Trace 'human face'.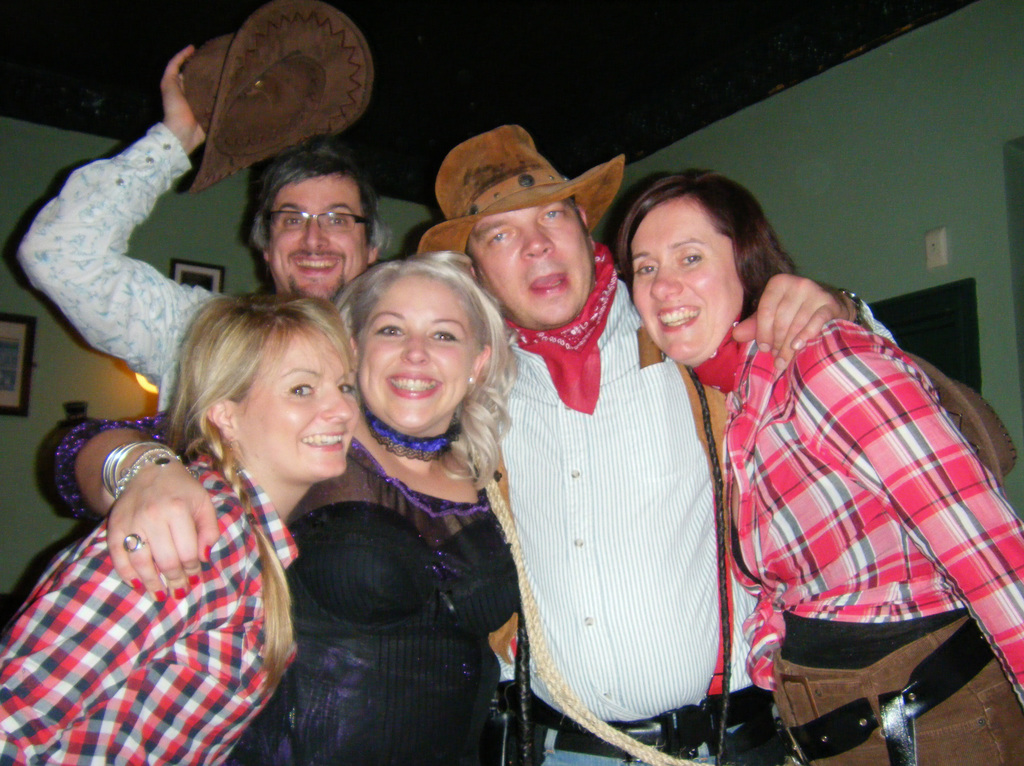
Traced to (243,330,356,477).
